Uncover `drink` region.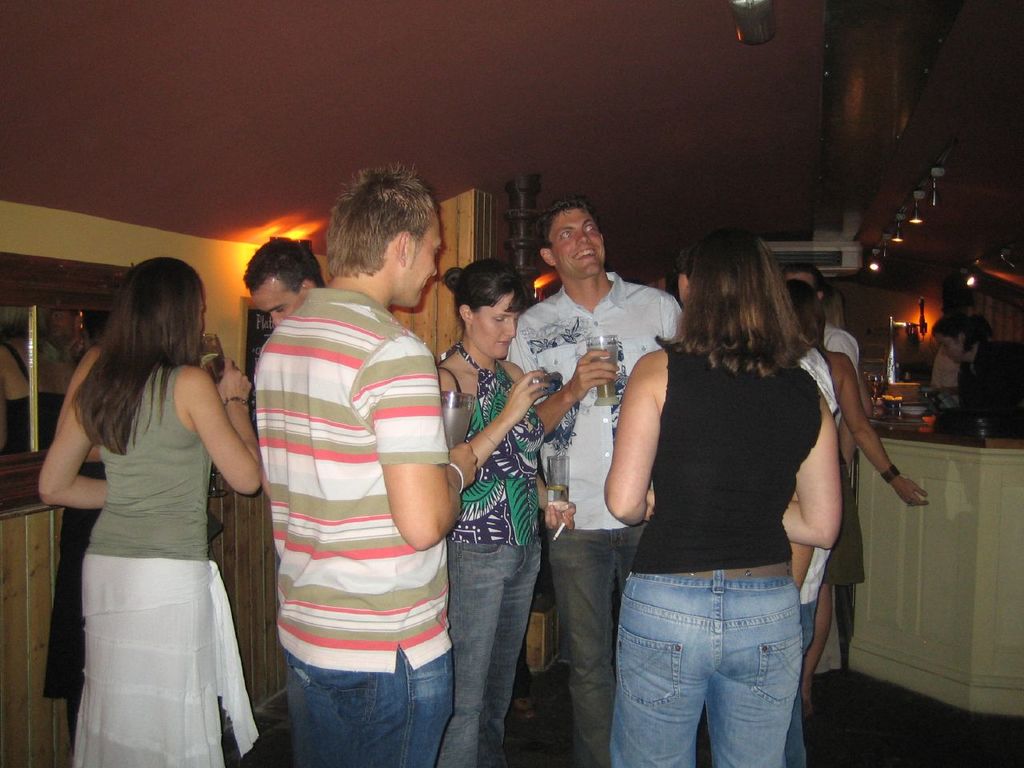
Uncovered: x1=586, y1=346, x2=617, y2=398.
